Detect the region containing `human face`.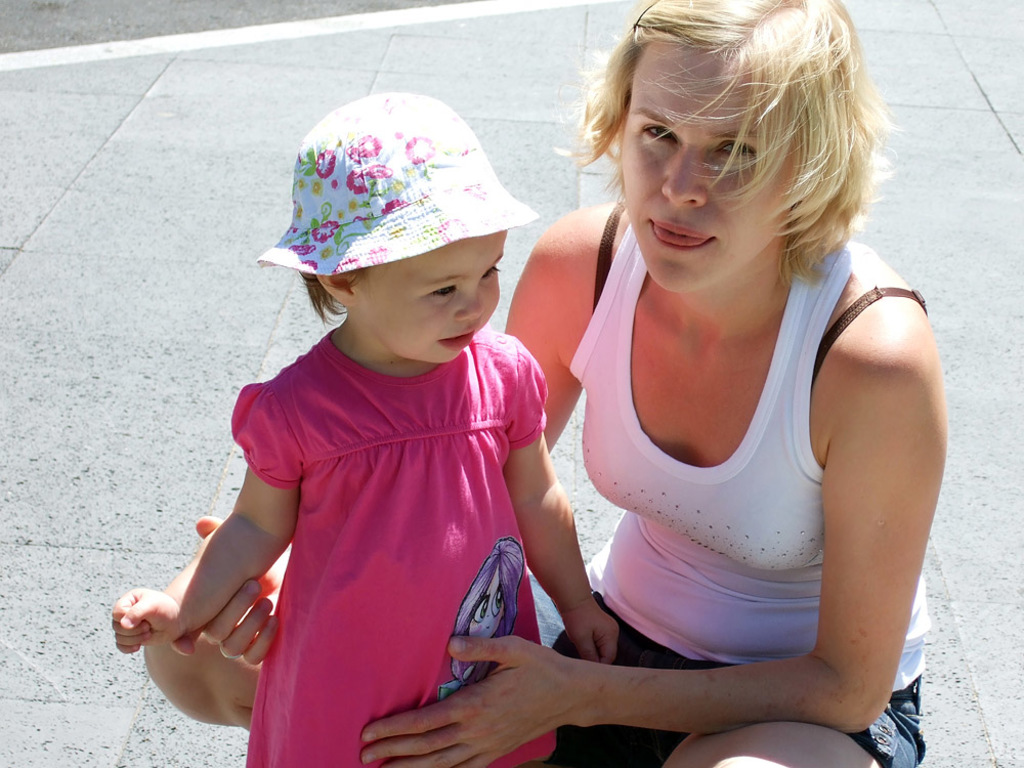
BBox(617, 40, 800, 300).
